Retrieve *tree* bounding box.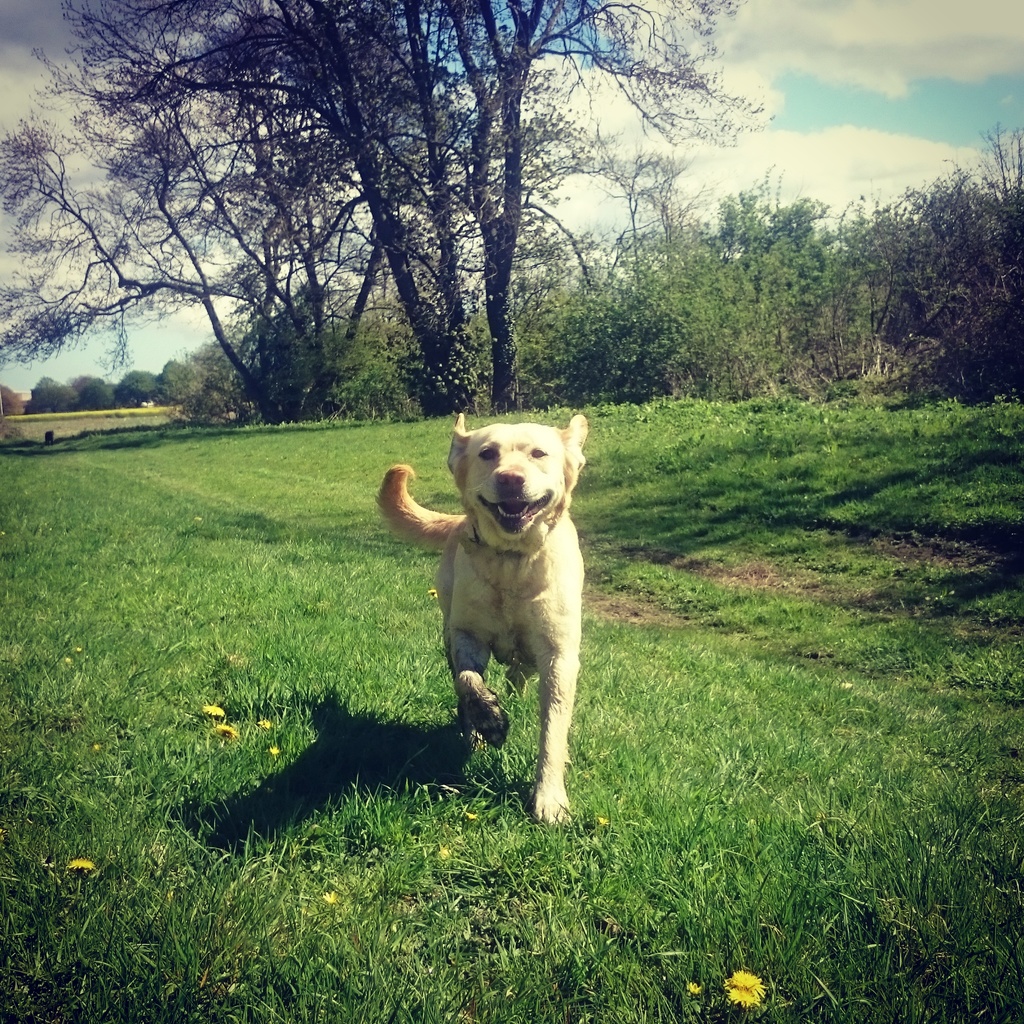
Bounding box: bbox=[0, 0, 773, 412].
